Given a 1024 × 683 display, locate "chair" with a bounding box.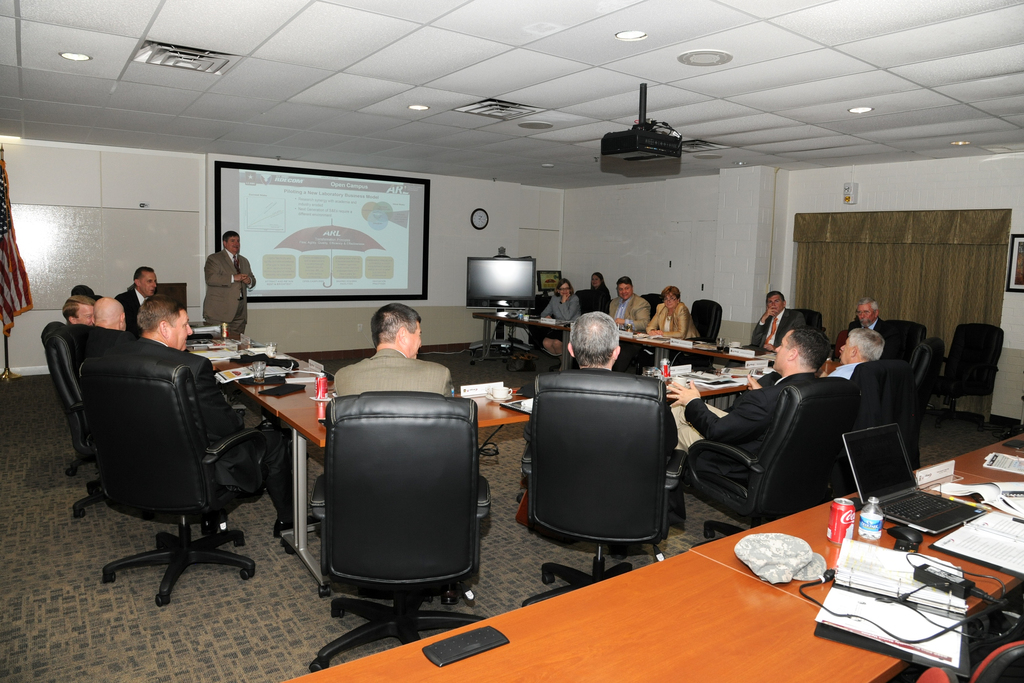
Located: bbox=[945, 324, 998, 437].
